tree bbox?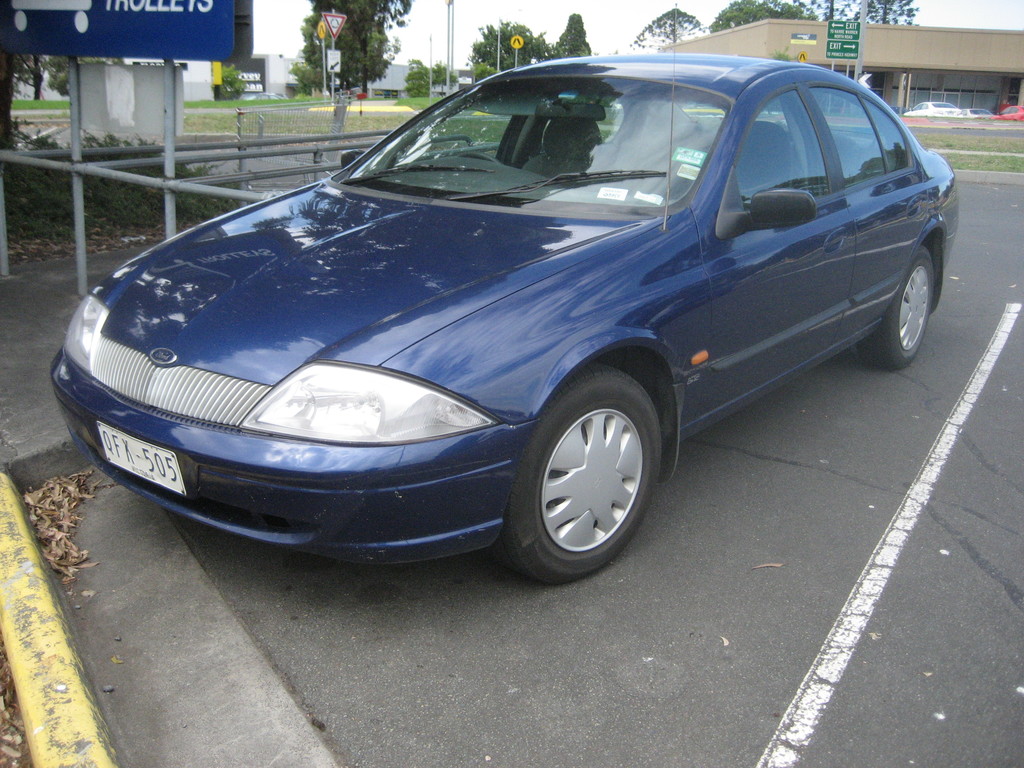
rect(205, 51, 253, 105)
